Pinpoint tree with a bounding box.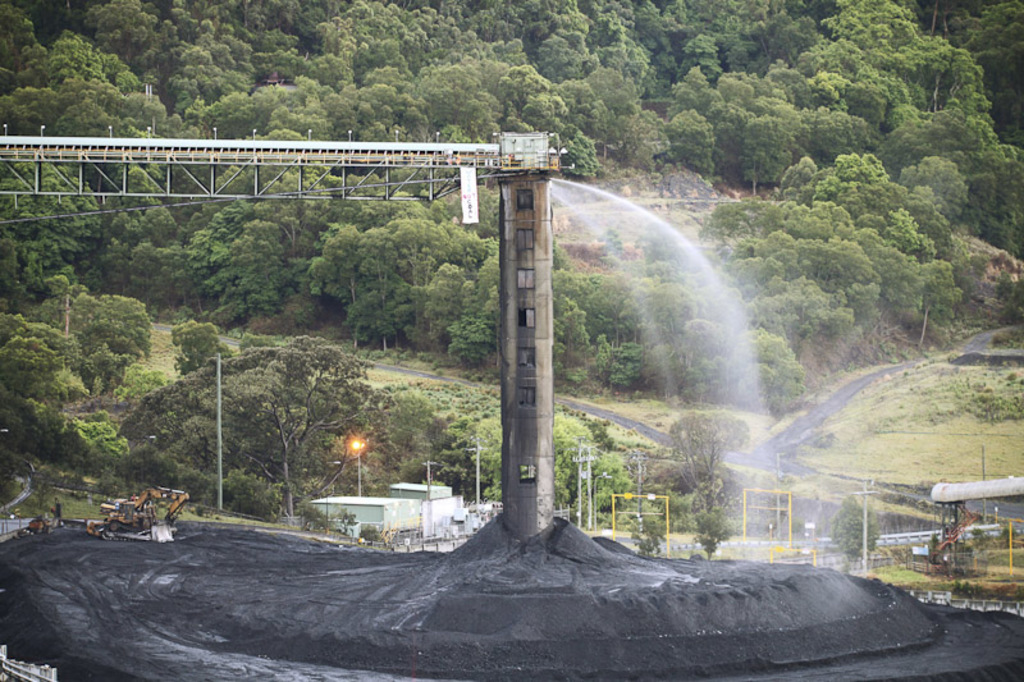
[668, 406, 750, 493].
